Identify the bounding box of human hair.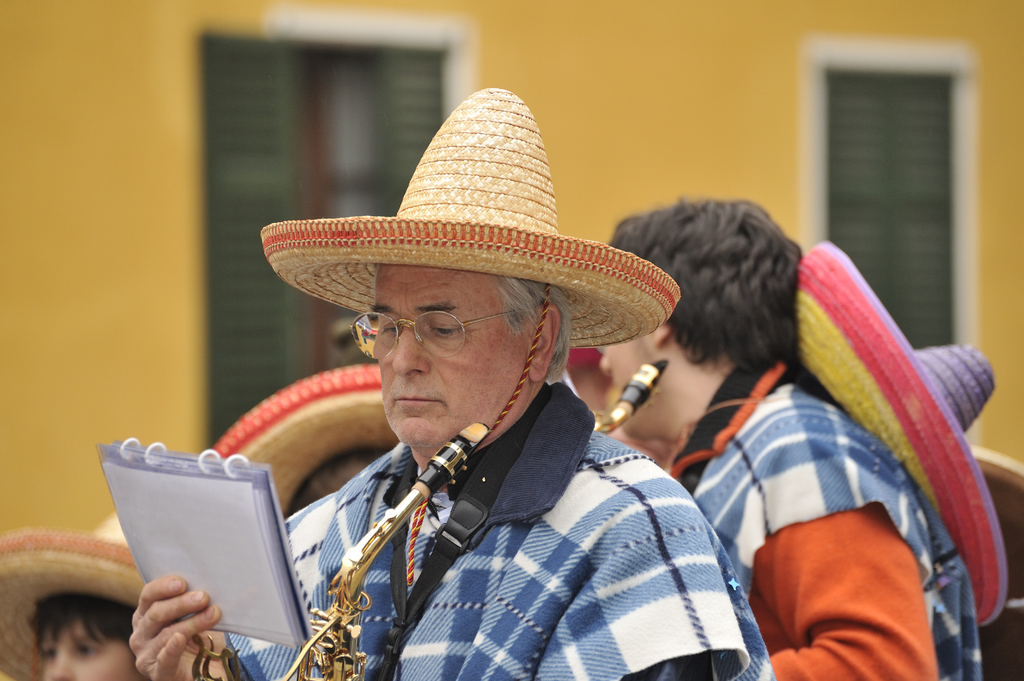
(666,227,815,396).
